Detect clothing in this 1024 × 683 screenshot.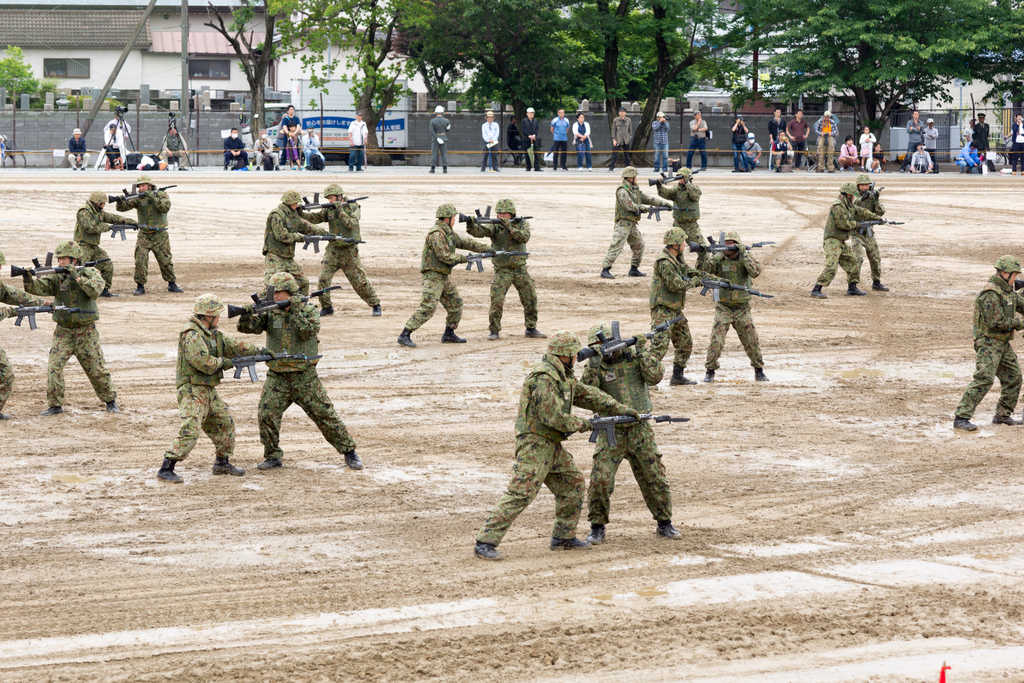
Detection: bbox=(102, 123, 125, 166).
